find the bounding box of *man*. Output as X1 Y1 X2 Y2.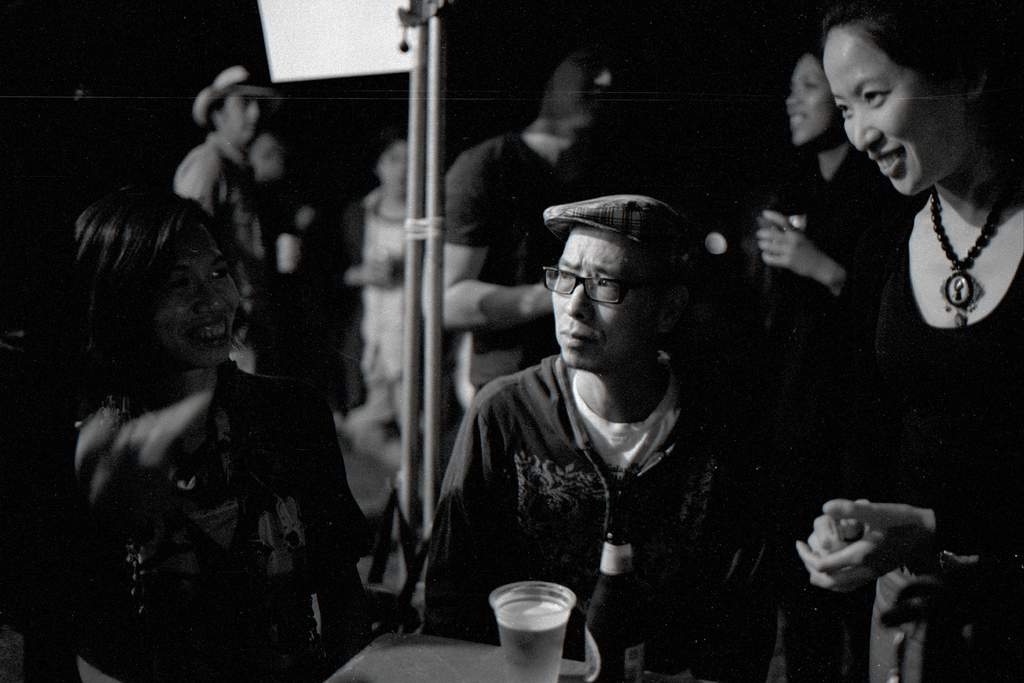
433 56 624 408.
